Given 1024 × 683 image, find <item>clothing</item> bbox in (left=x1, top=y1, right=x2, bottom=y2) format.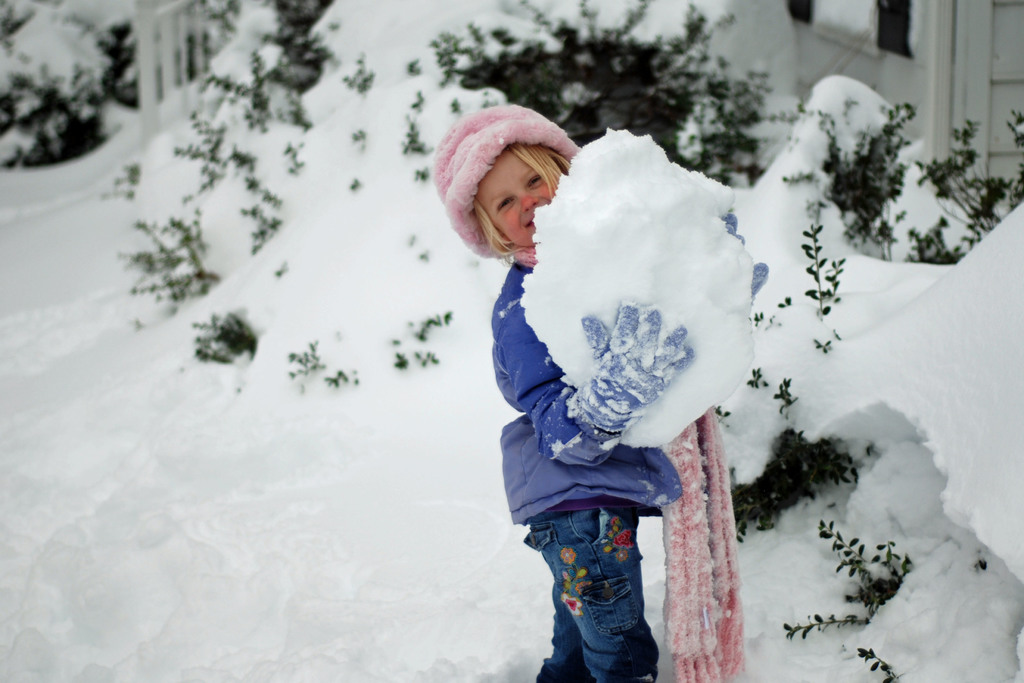
(left=504, top=267, right=692, bottom=682).
